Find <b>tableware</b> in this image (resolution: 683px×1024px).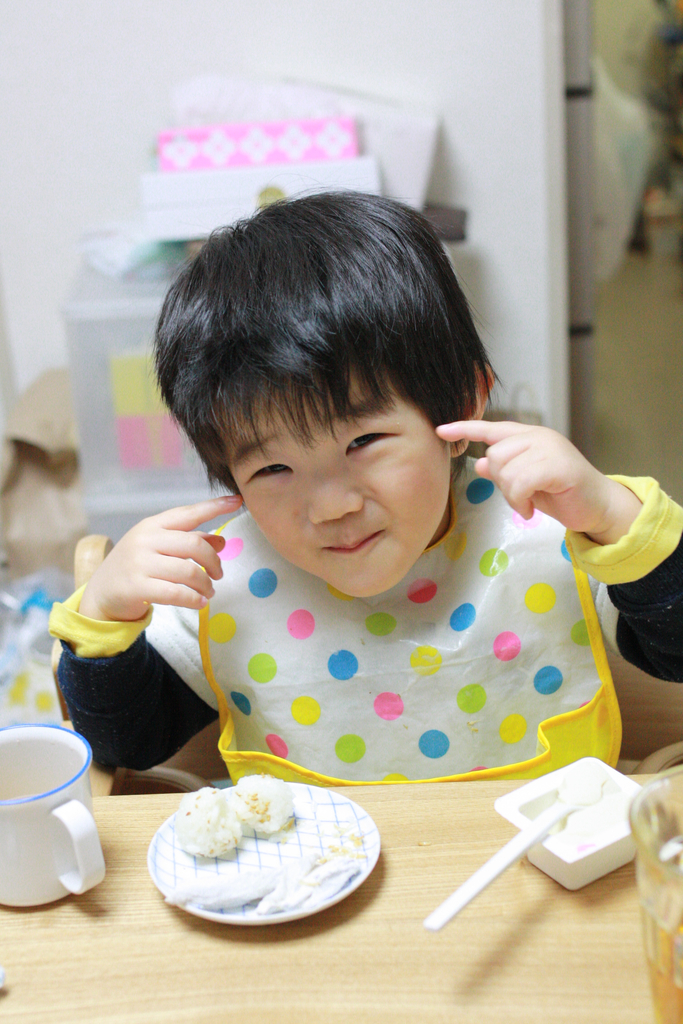
{"x1": 628, "y1": 762, "x2": 682, "y2": 1023}.
